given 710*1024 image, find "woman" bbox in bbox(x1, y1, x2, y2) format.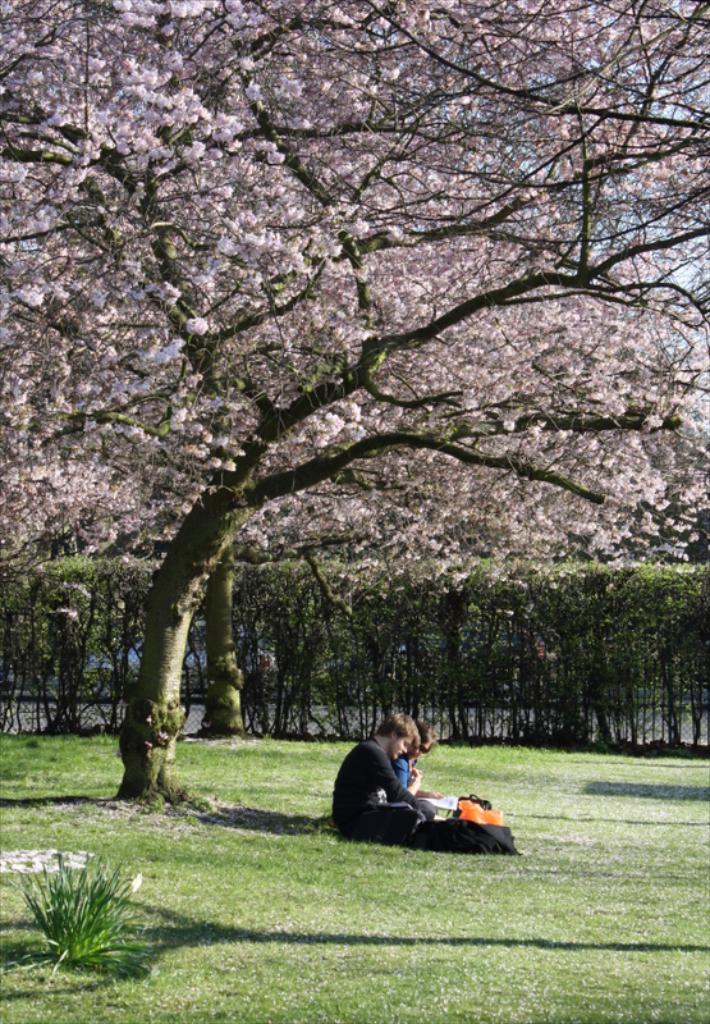
bbox(377, 718, 443, 823).
